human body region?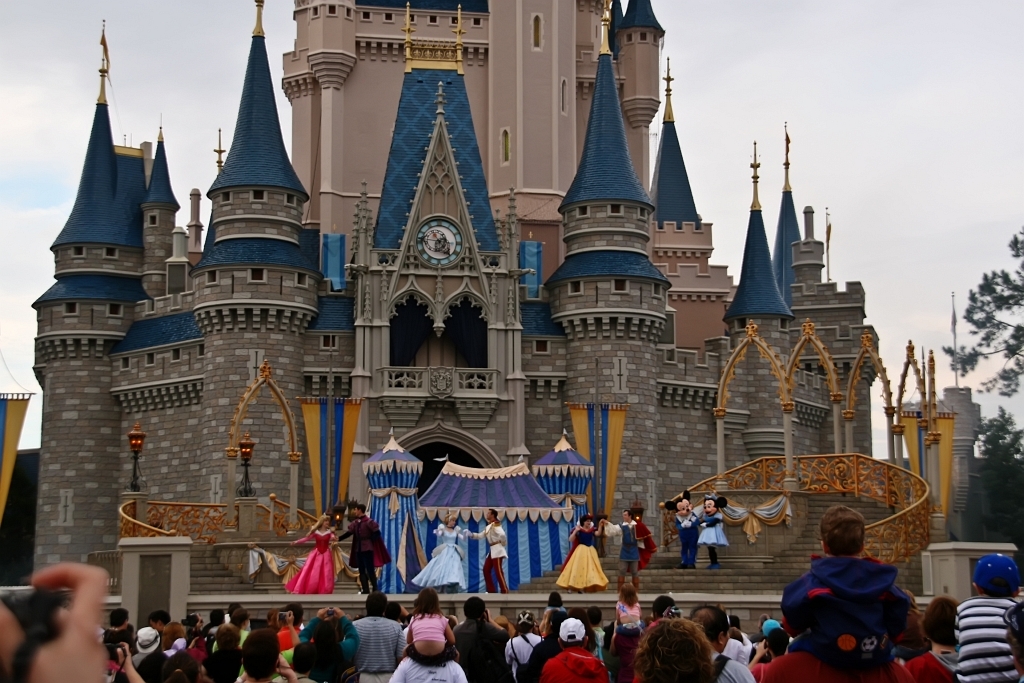
BBox(677, 515, 703, 566)
